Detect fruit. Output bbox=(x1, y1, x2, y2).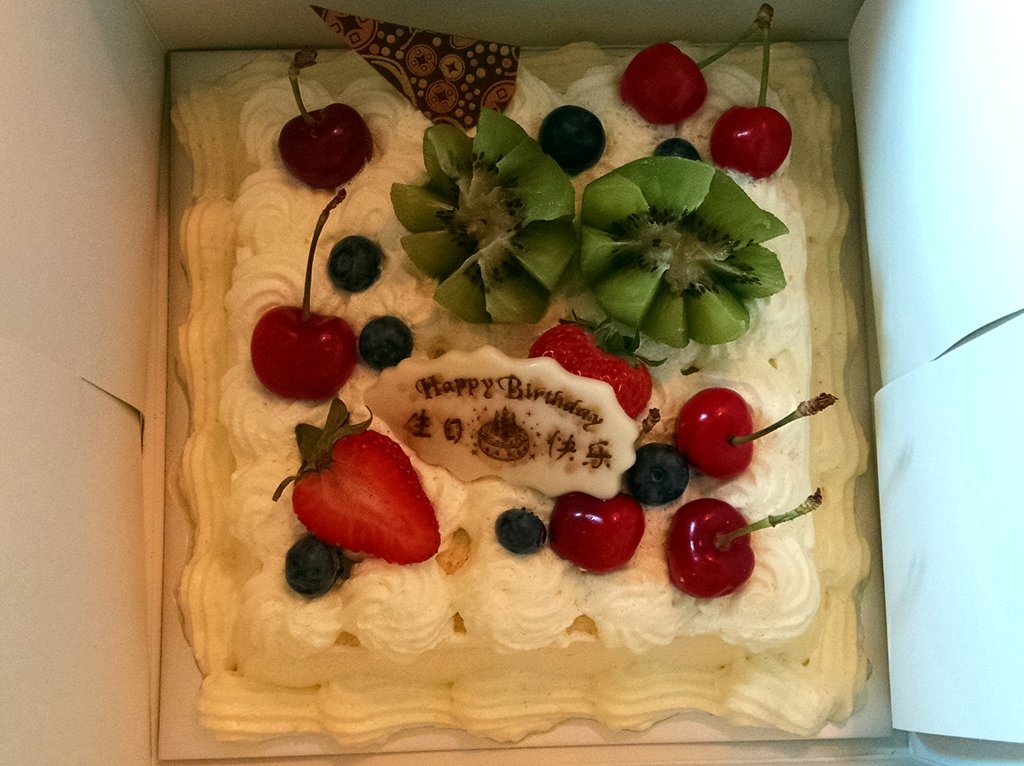
bbox=(624, 443, 691, 505).
